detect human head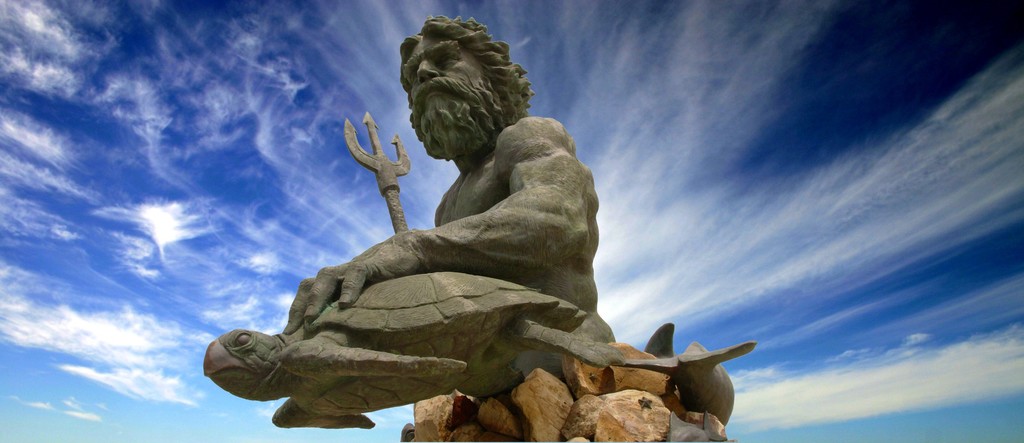
locate(388, 16, 524, 163)
